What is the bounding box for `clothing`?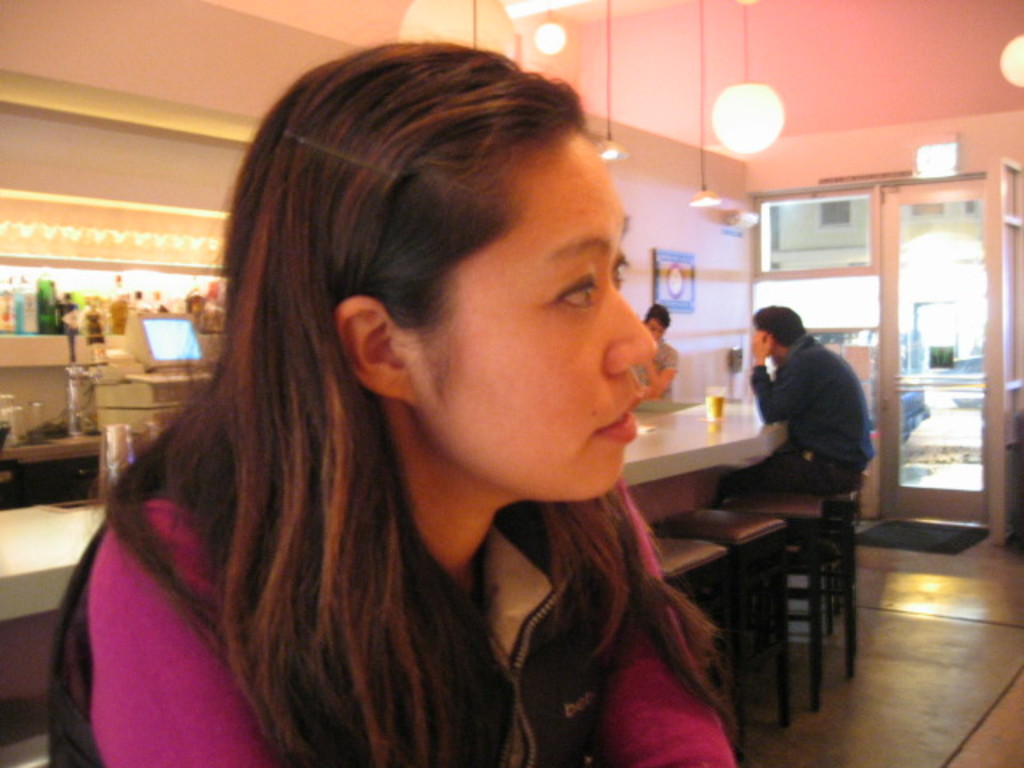
detection(635, 338, 680, 414).
